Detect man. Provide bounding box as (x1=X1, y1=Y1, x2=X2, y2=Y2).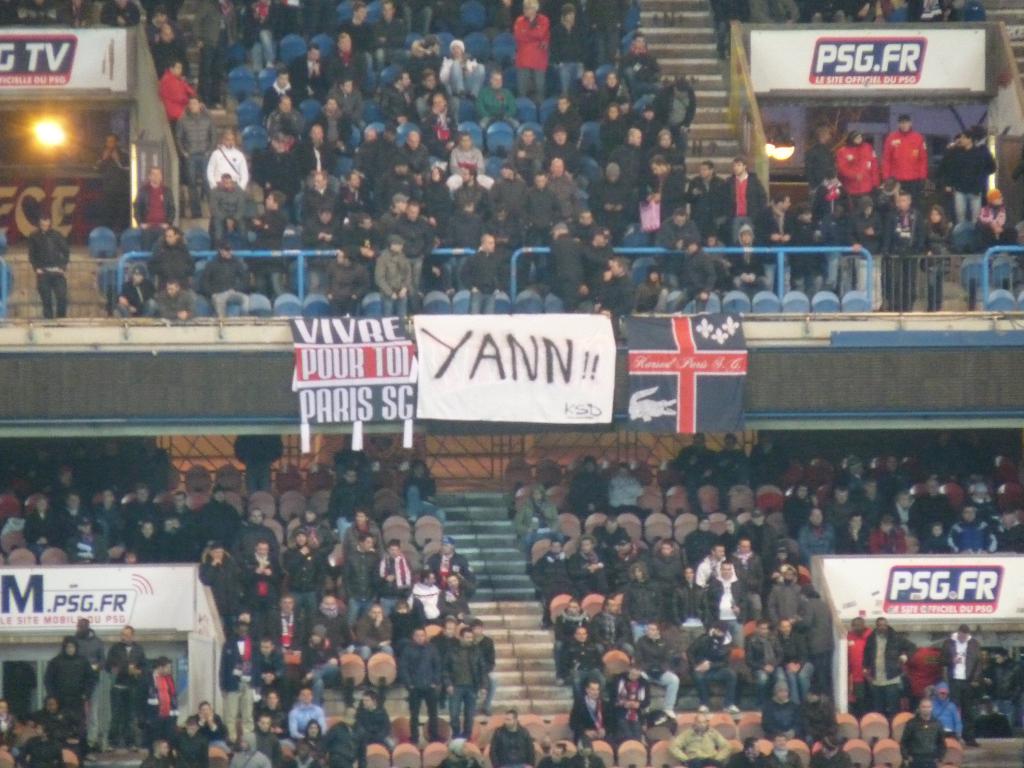
(x1=67, y1=517, x2=108, y2=562).
